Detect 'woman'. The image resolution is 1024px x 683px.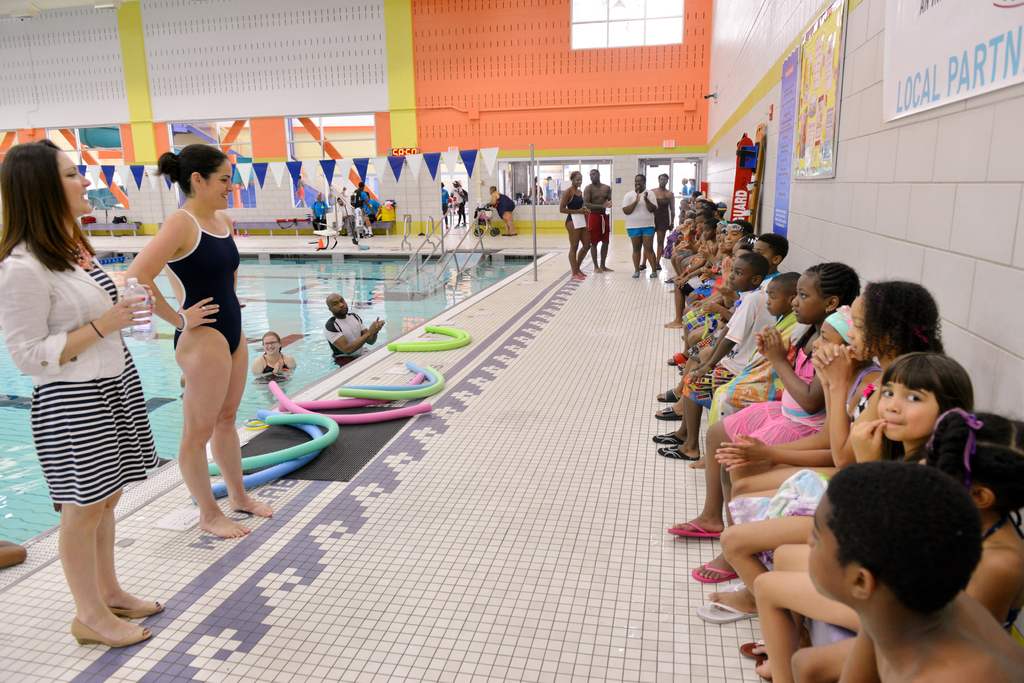
<box>123,151,280,549</box>.
